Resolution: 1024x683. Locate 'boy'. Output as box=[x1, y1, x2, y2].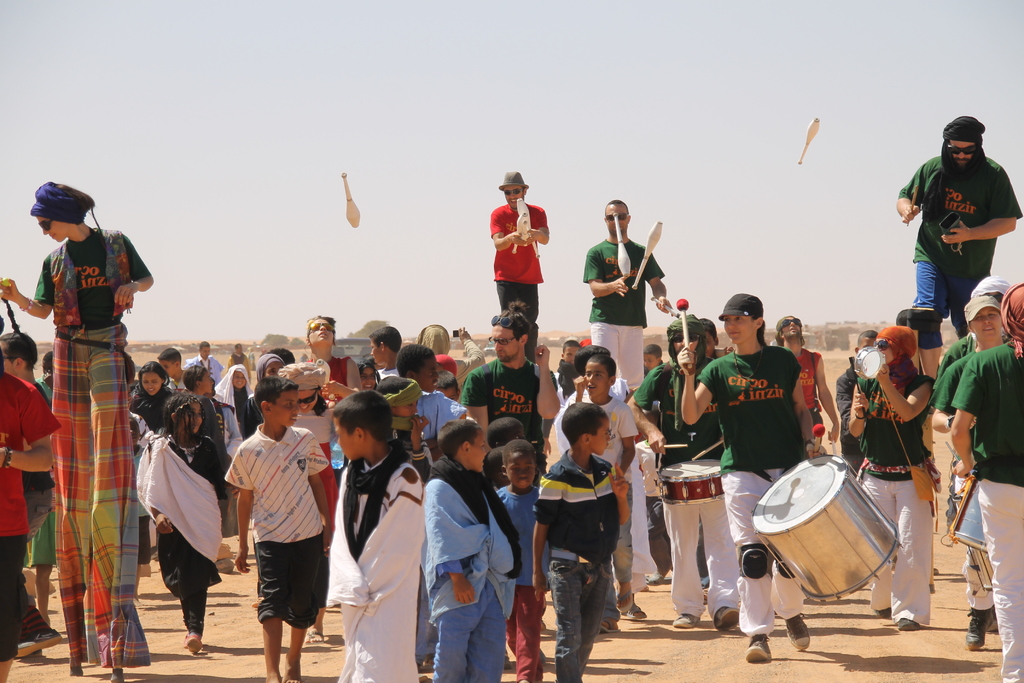
box=[426, 420, 507, 682].
